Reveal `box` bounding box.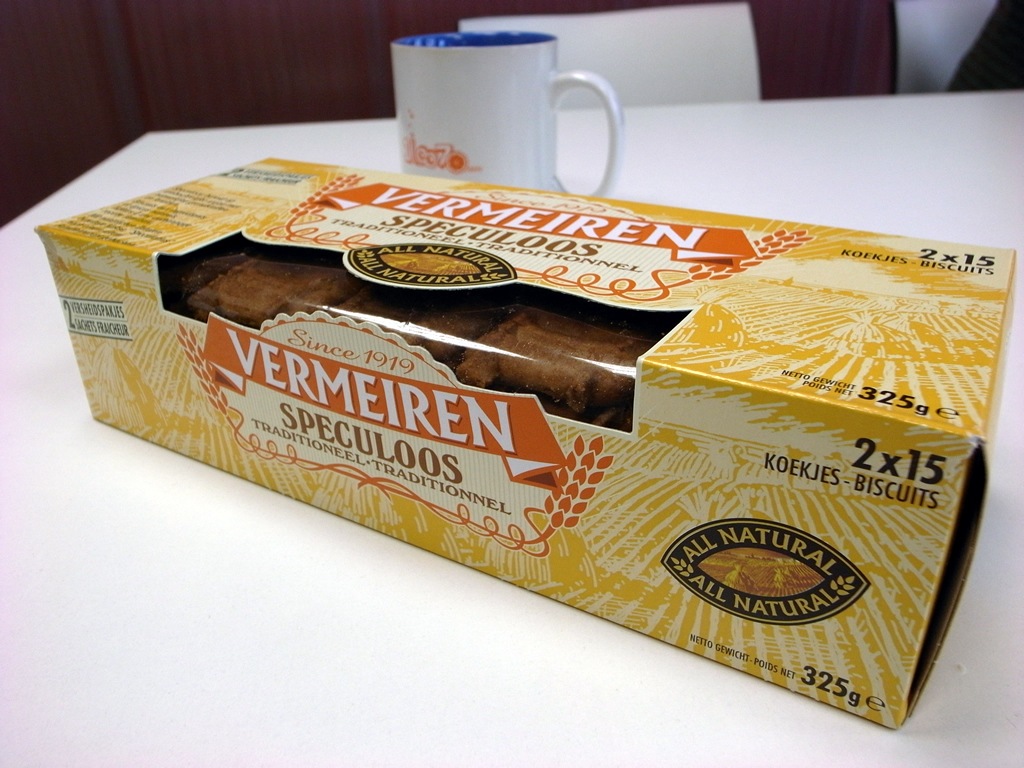
Revealed: select_region(20, 130, 998, 704).
